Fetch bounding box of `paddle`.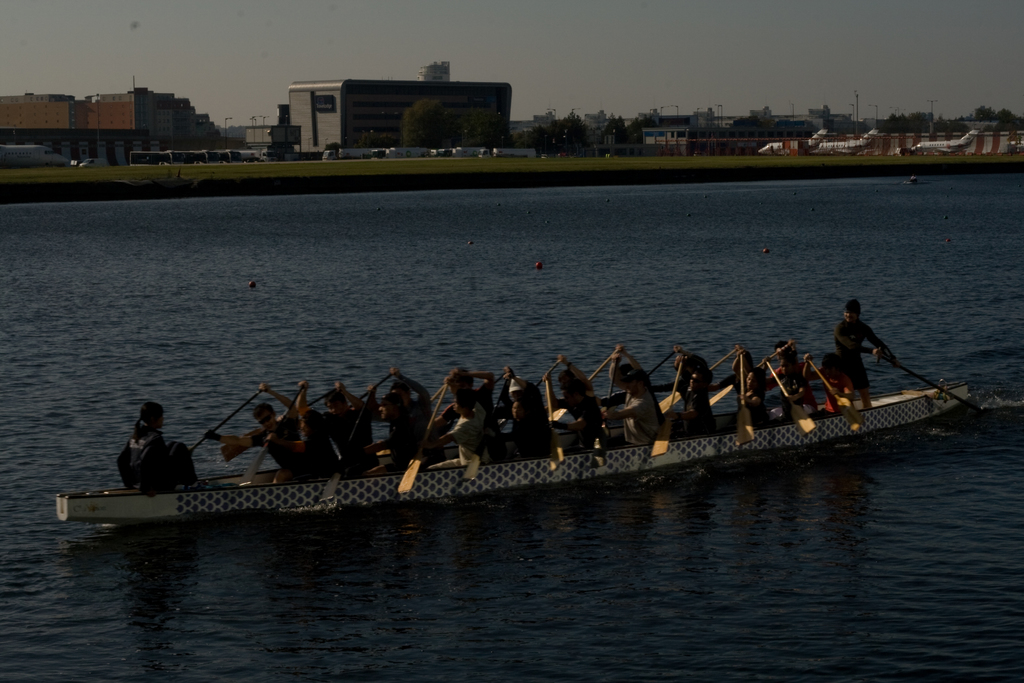
Bbox: bbox=(650, 352, 675, 374).
